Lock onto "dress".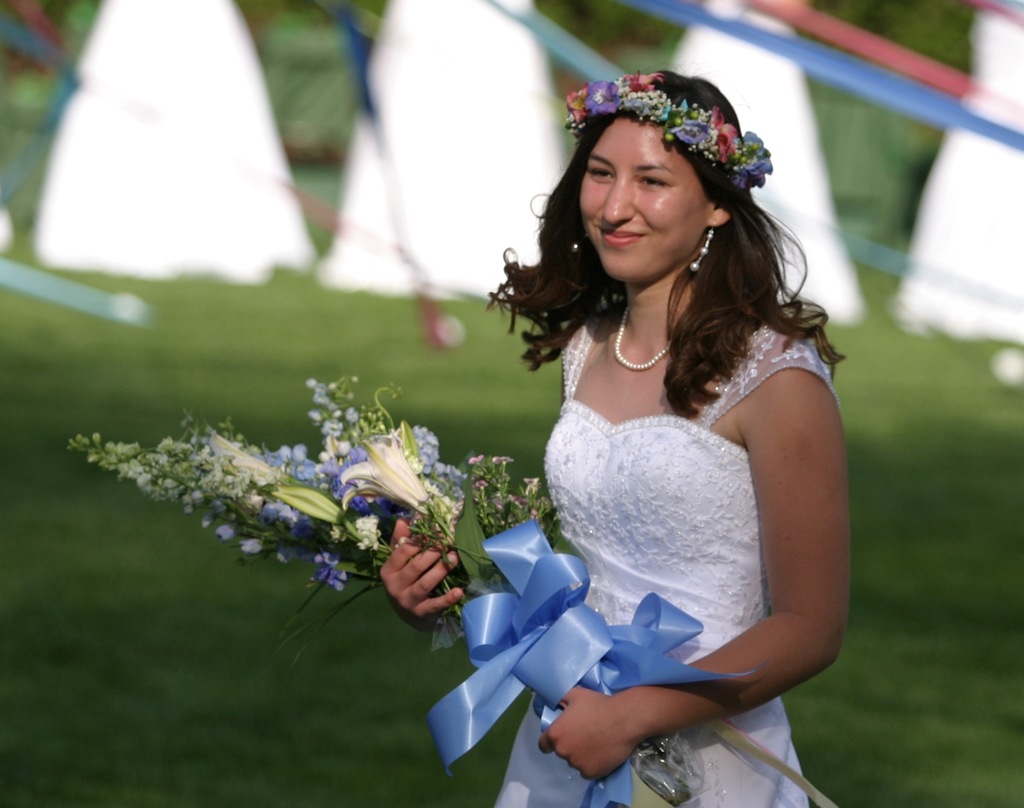
Locked: pyautogui.locateOnScreen(499, 309, 841, 807).
